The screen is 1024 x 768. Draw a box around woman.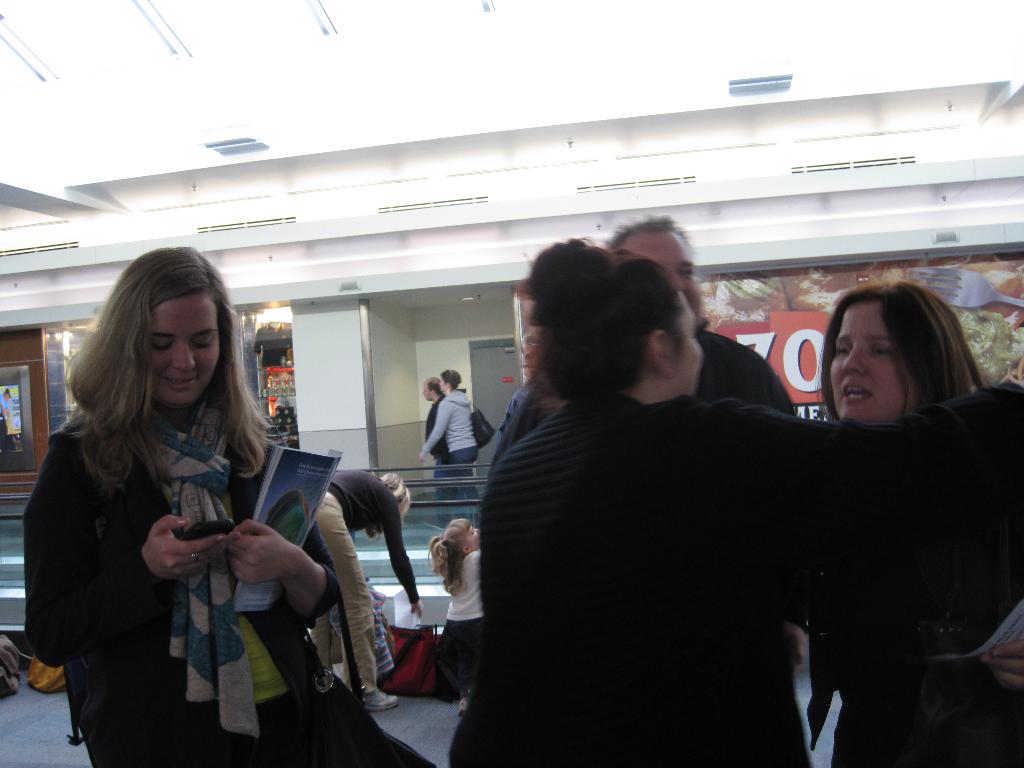
792, 273, 1023, 767.
